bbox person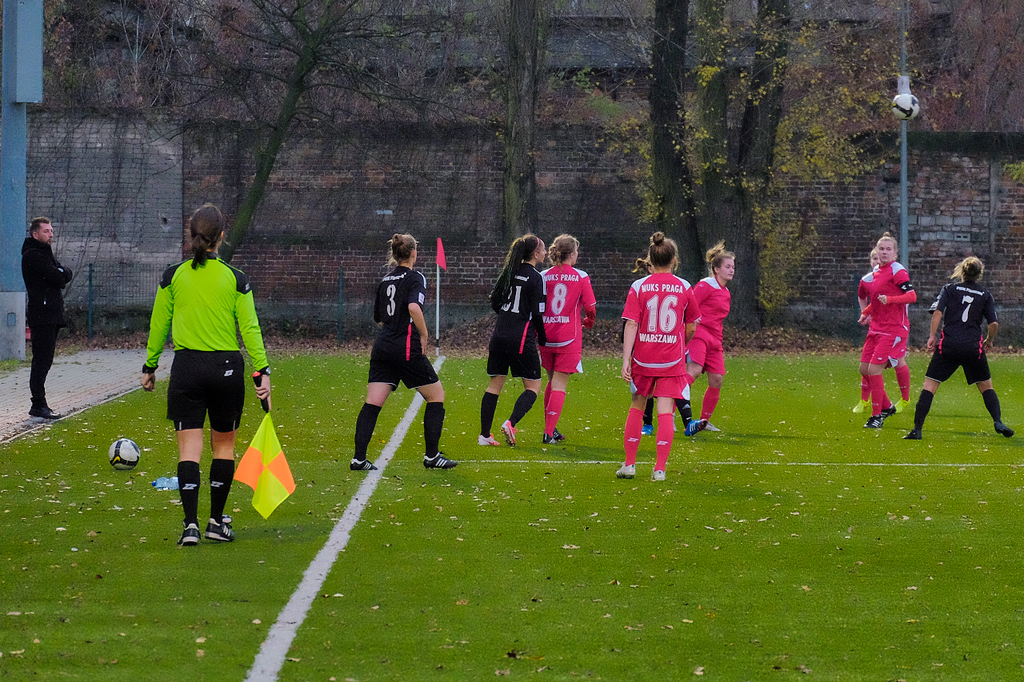
[537,235,594,441]
